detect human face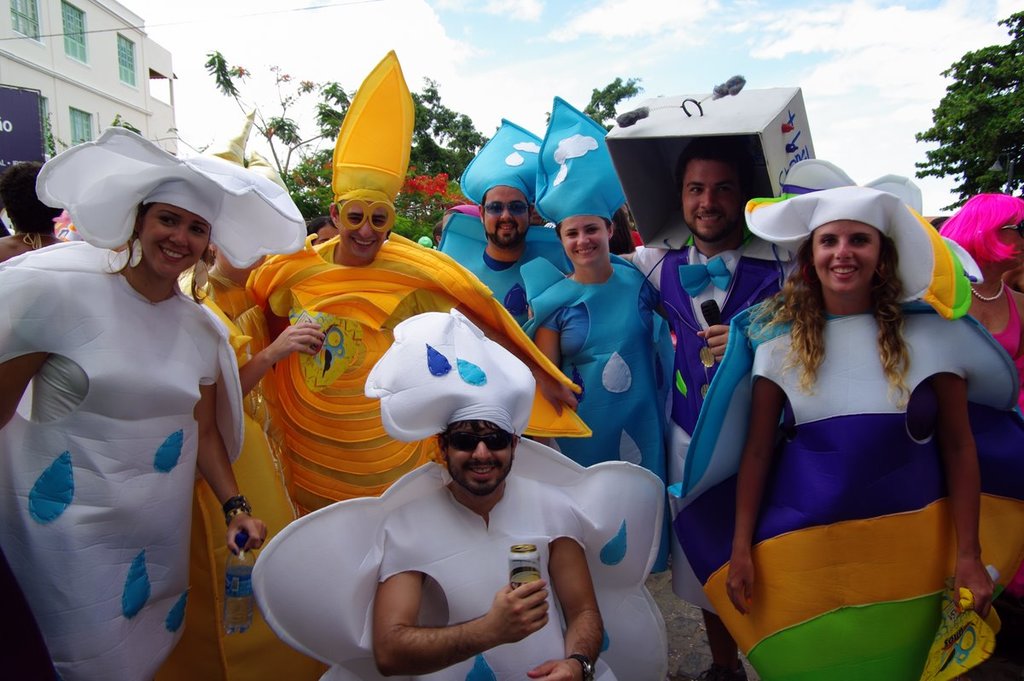
select_region(681, 161, 747, 236)
